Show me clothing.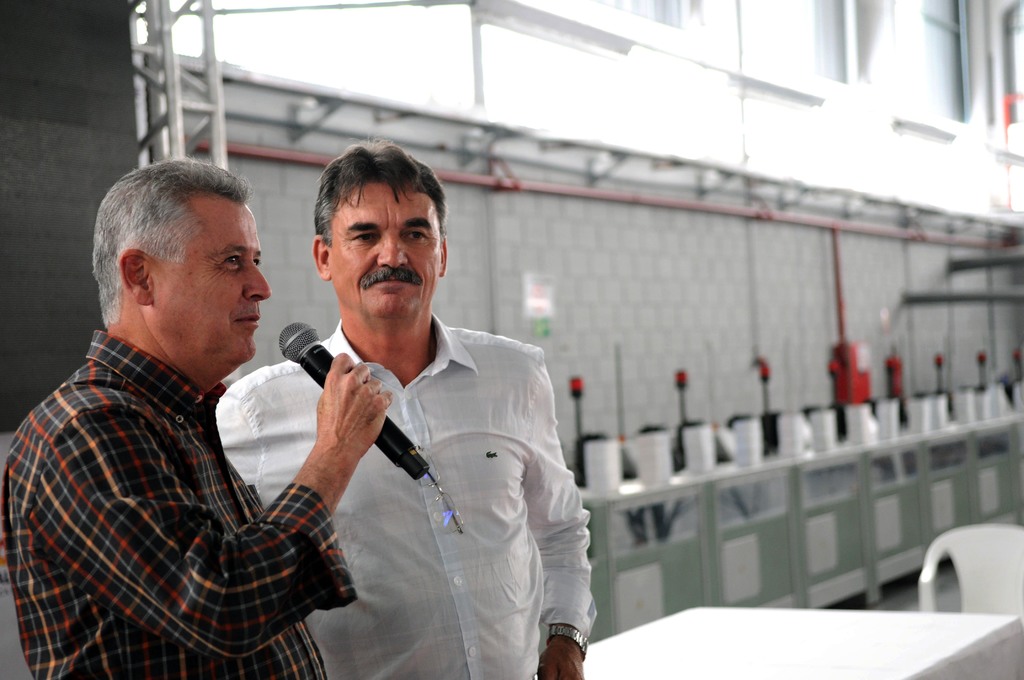
clothing is here: bbox=[0, 329, 358, 679].
